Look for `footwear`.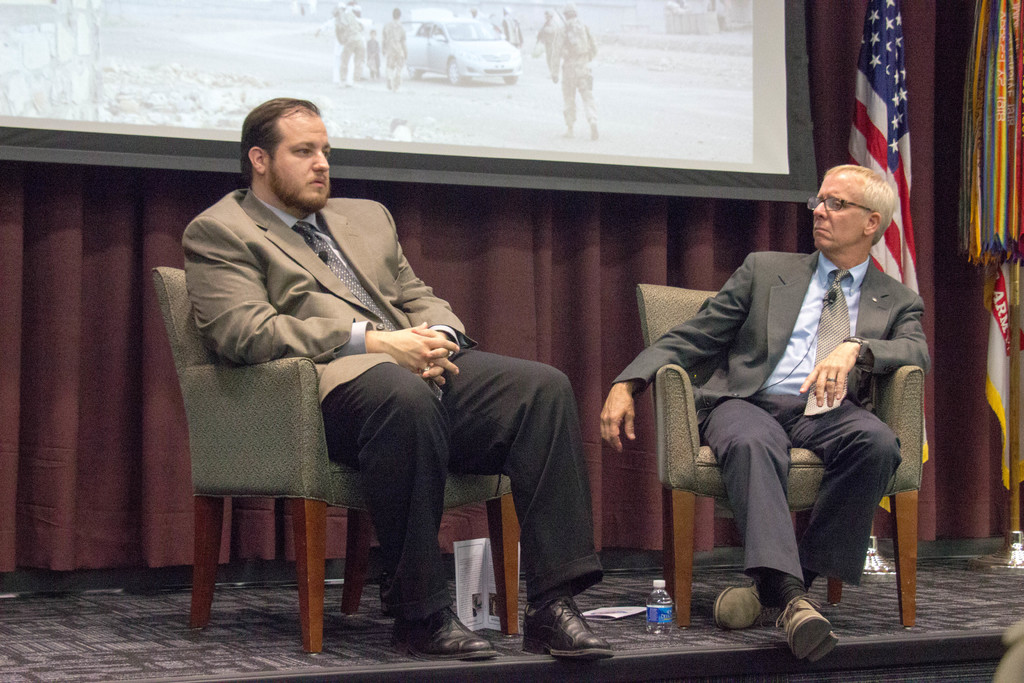
Found: Rect(390, 604, 495, 659).
